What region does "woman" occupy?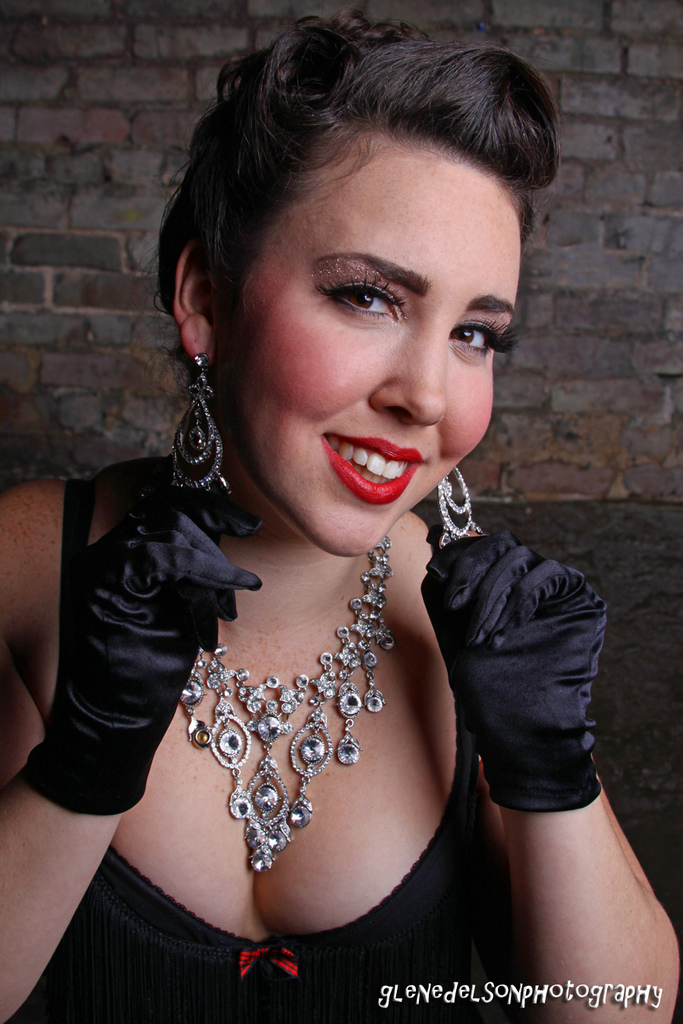
[27, 27, 606, 994].
